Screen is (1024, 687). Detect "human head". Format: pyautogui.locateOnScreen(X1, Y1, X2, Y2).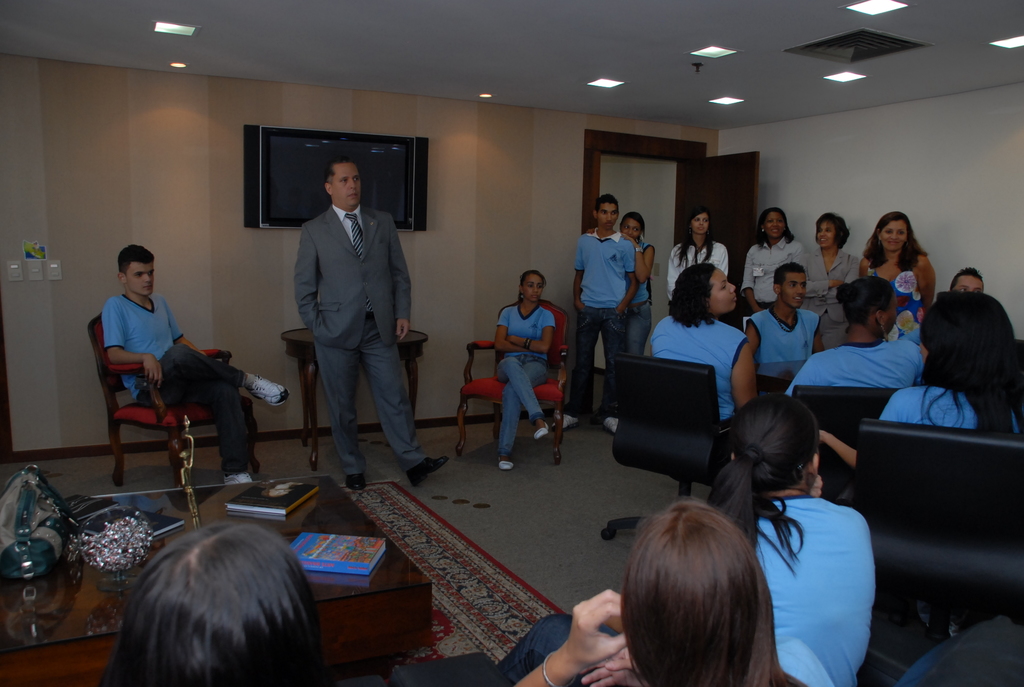
pyautogui.locateOnScreen(674, 259, 740, 318).
